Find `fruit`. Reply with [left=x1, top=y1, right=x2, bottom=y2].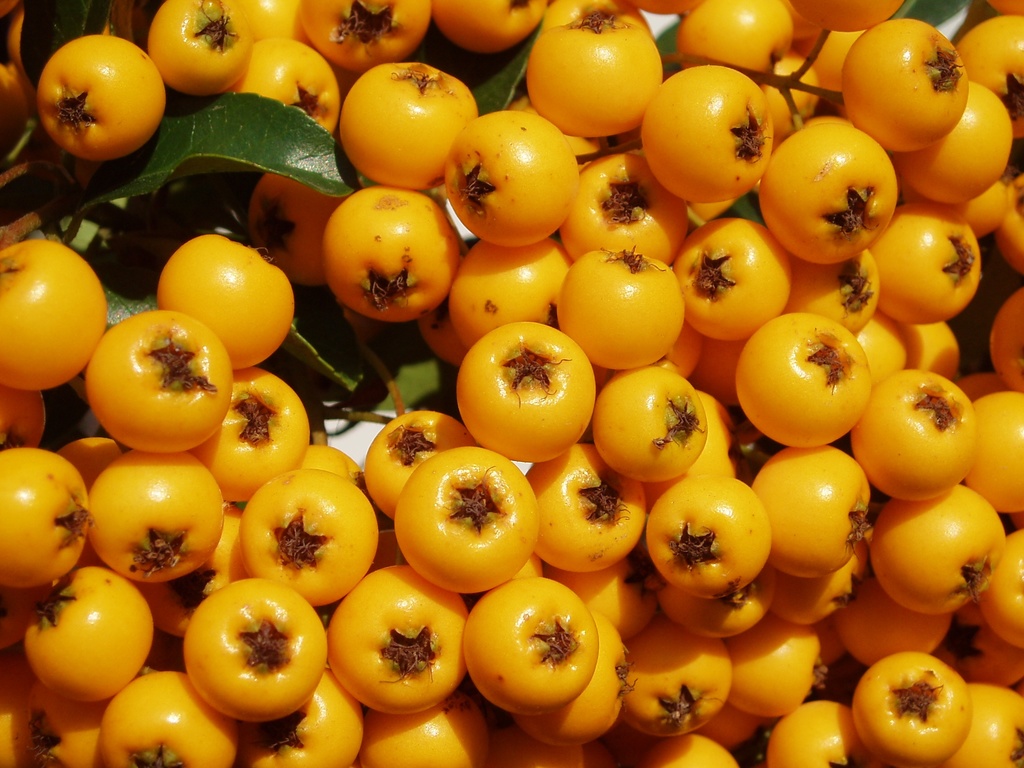
[left=609, top=611, right=740, bottom=744].
